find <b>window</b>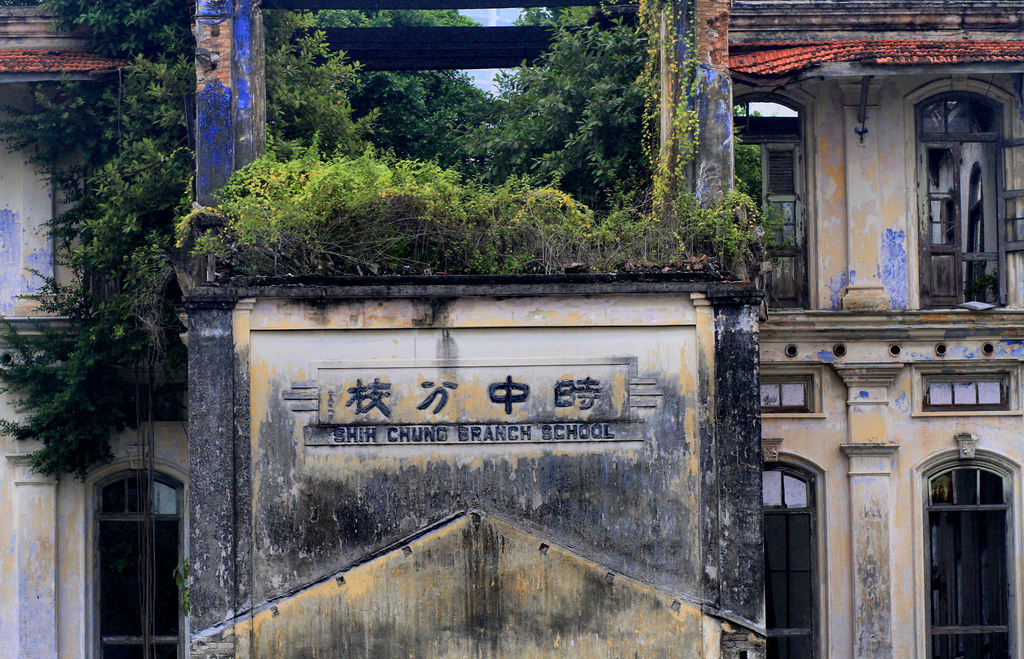
Rect(911, 91, 1014, 312)
